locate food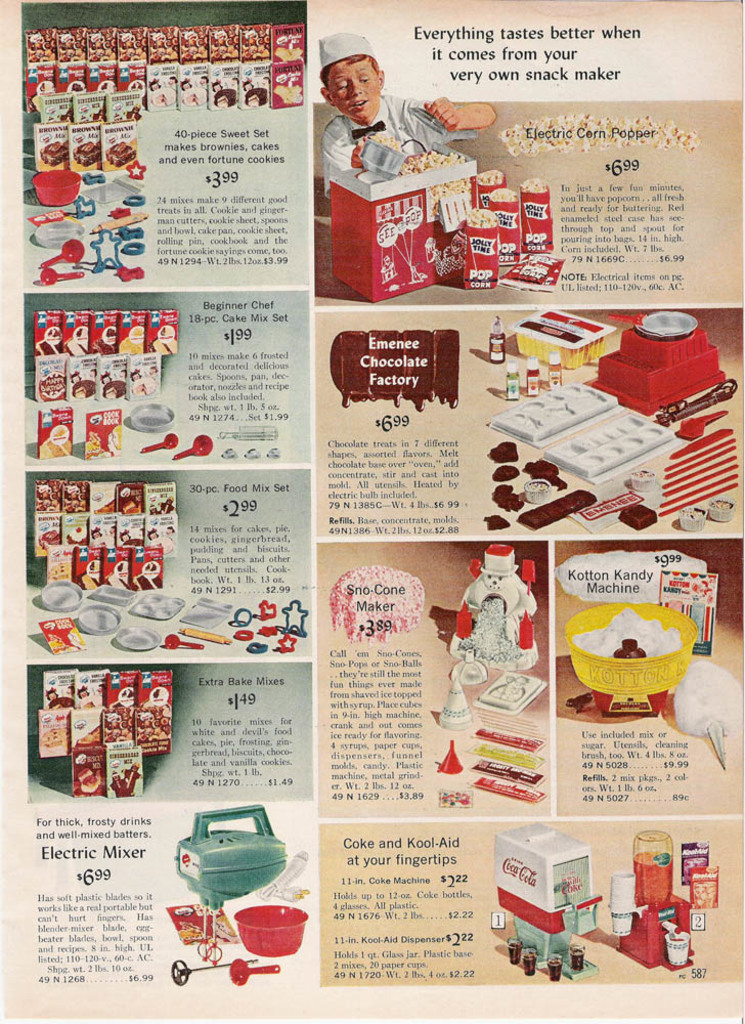
bbox=(466, 204, 501, 227)
